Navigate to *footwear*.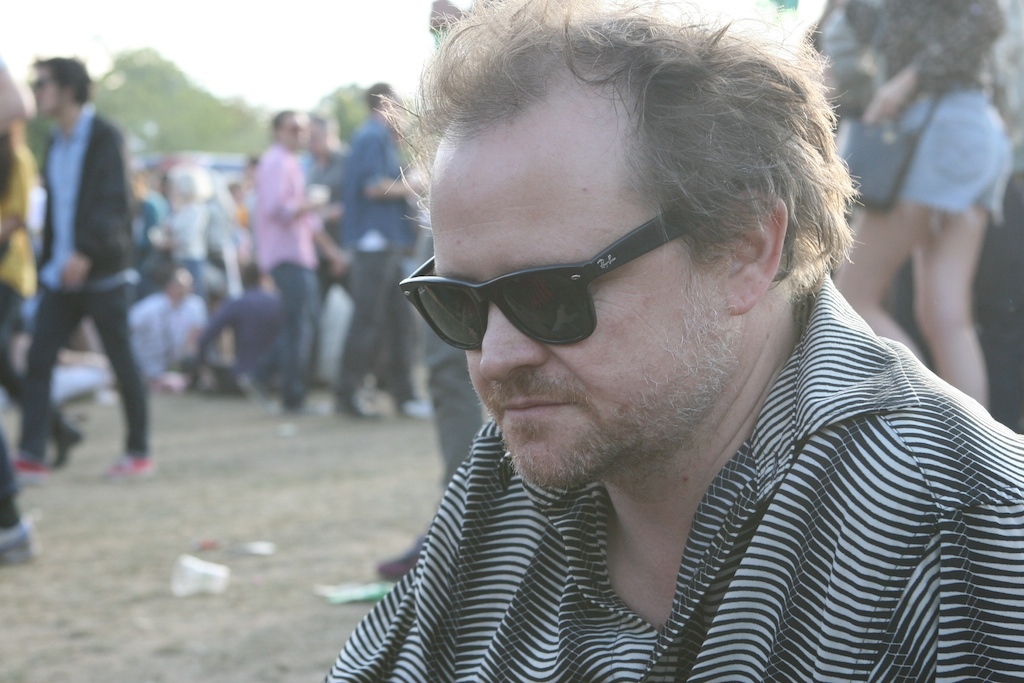
Navigation target: bbox=(232, 369, 268, 407).
